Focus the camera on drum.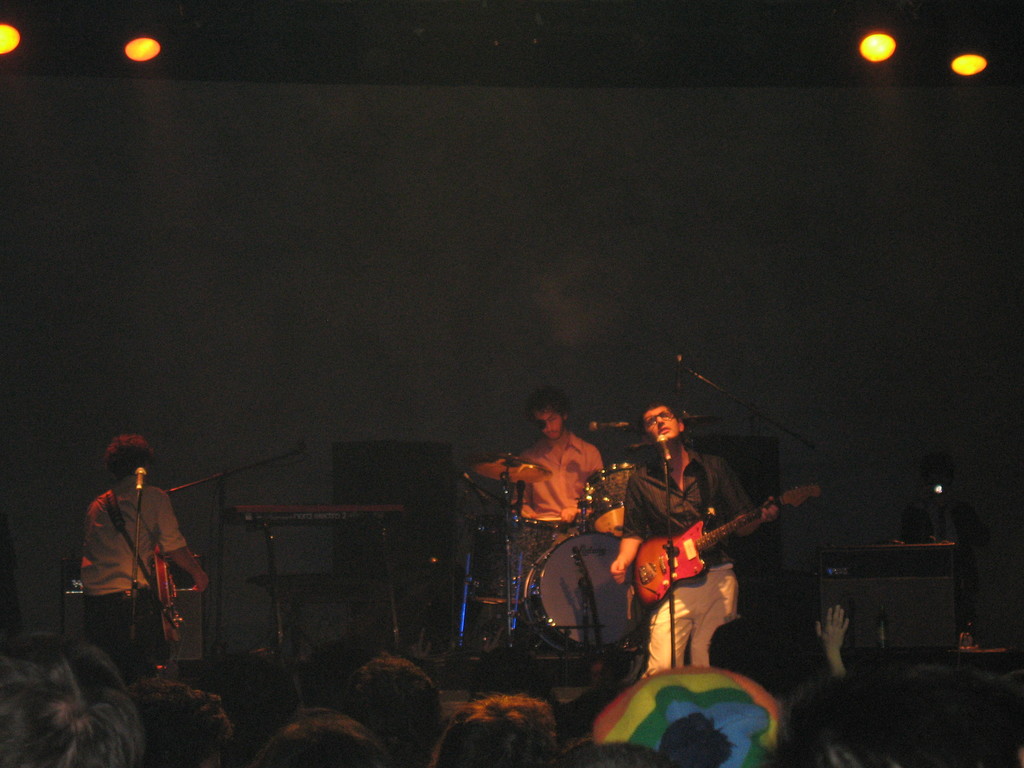
Focus region: locate(526, 532, 653, 666).
